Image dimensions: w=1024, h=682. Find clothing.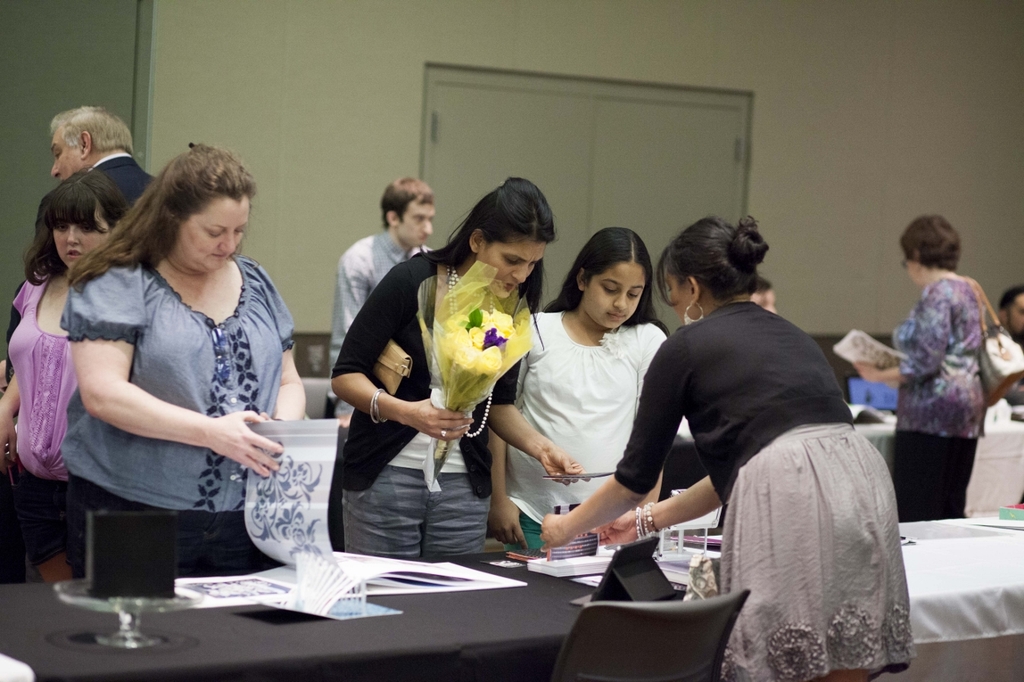
(left=886, top=272, right=994, bottom=520).
